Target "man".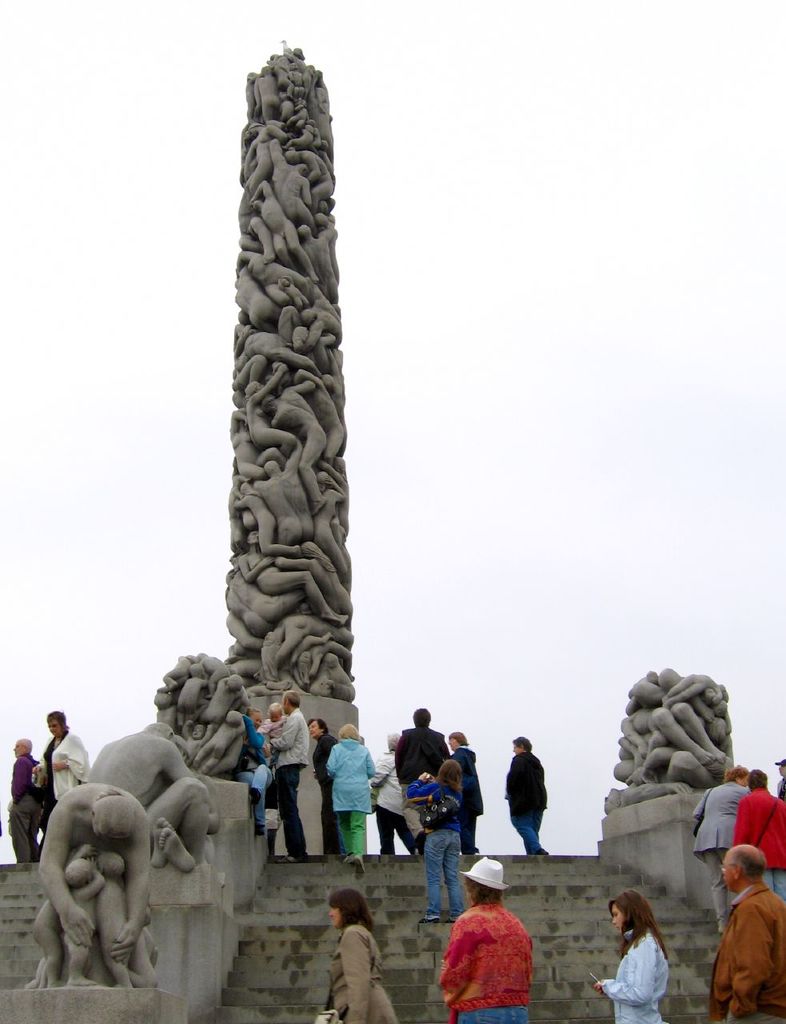
Target region: <region>772, 755, 785, 799</region>.
